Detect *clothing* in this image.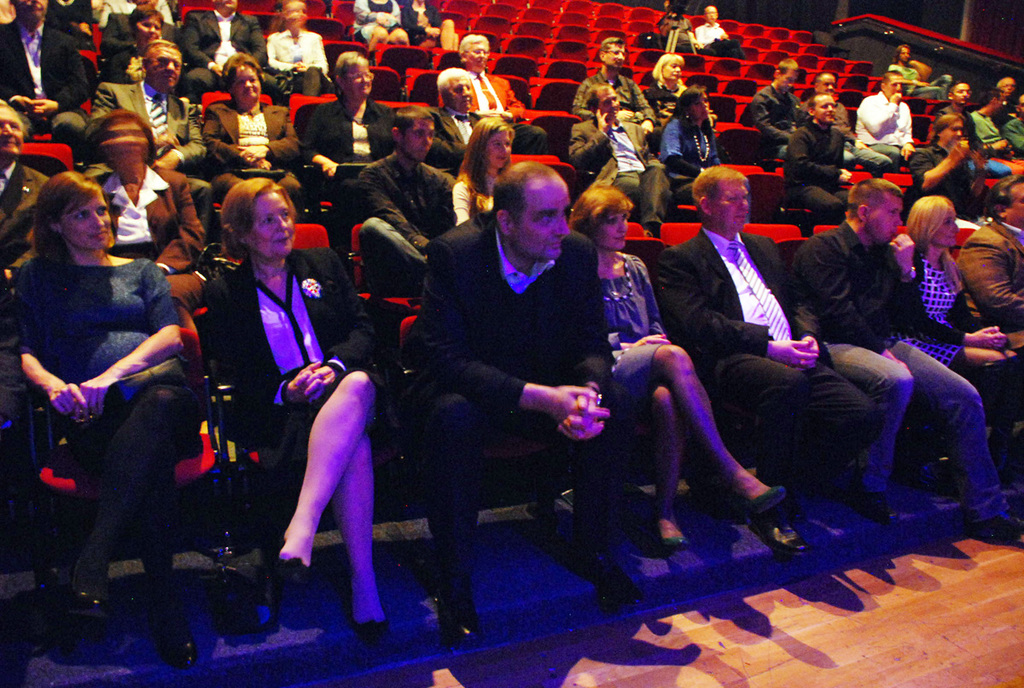
Detection: {"x1": 183, "y1": 10, "x2": 265, "y2": 93}.
